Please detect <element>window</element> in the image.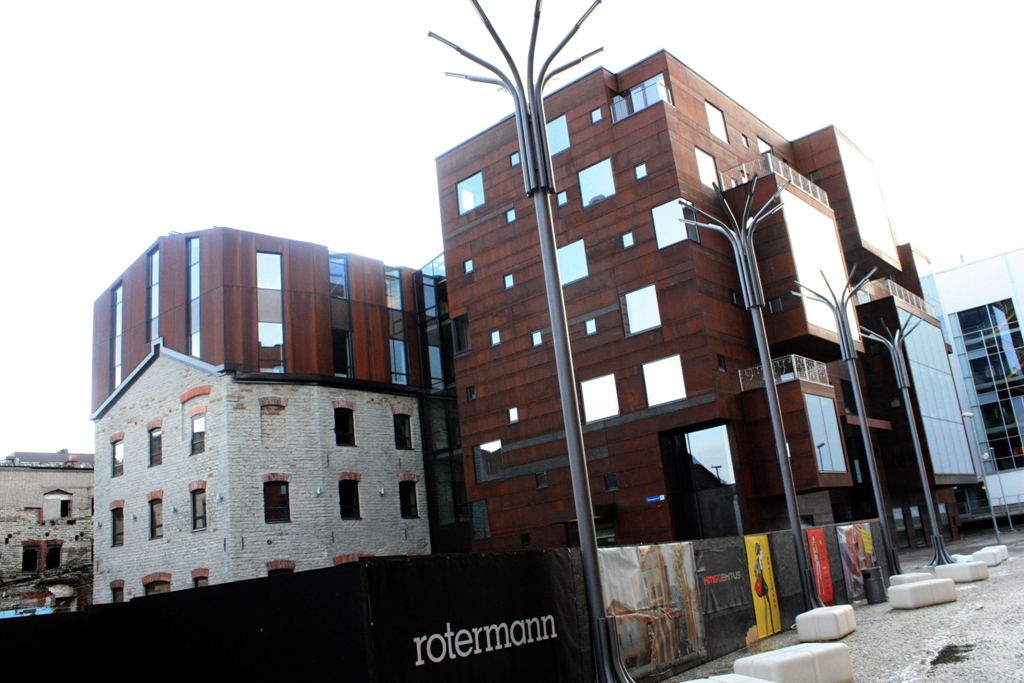
select_region(341, 468, 368, 521).
